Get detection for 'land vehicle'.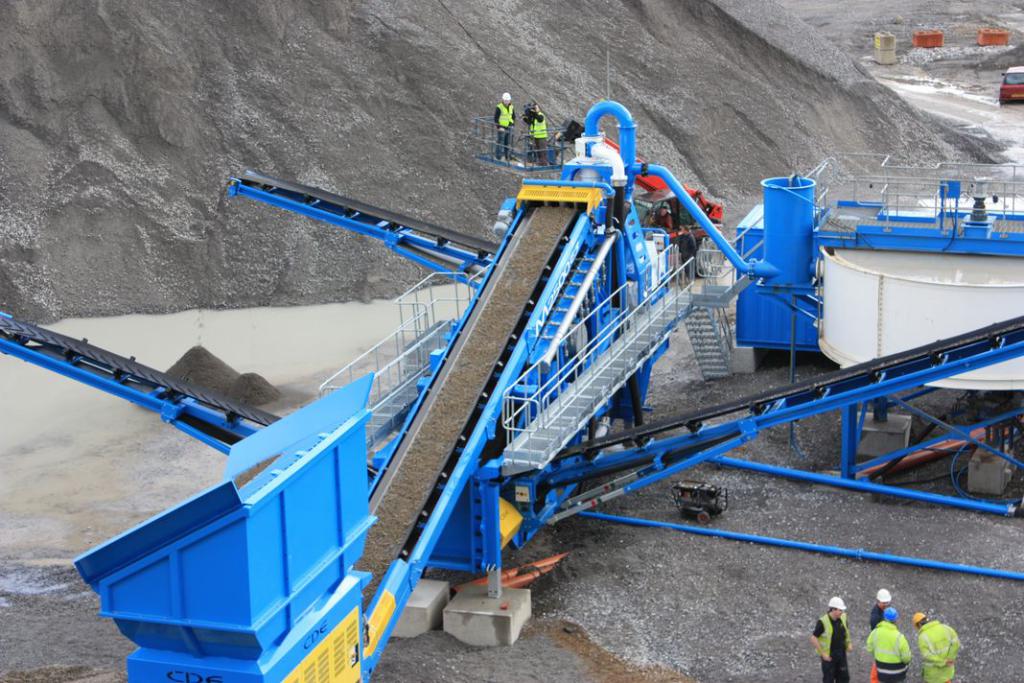
Detection: 103,105,1023,643.
